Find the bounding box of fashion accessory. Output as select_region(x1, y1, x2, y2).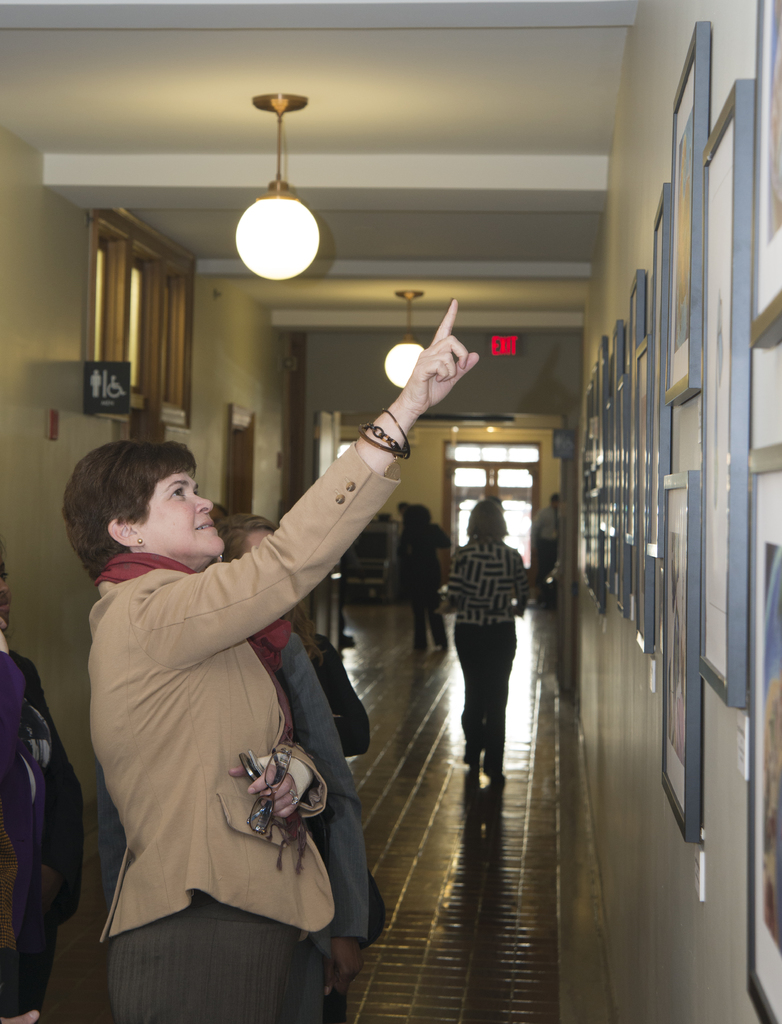
select_region(241, 741, 297, 834).
